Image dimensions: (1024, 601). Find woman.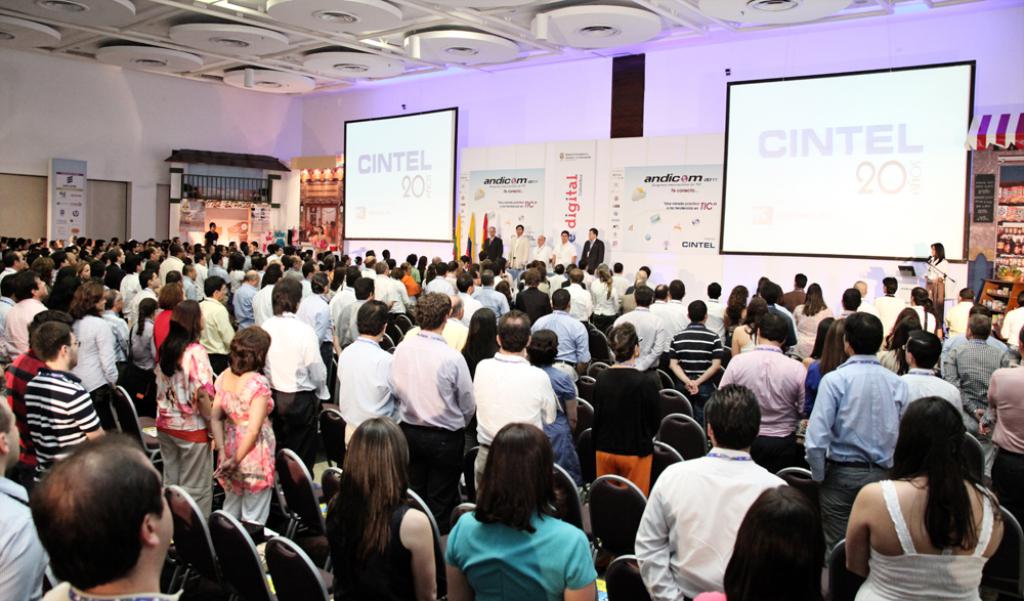
x1=842, y1=392, x2=1006, y2=600.
